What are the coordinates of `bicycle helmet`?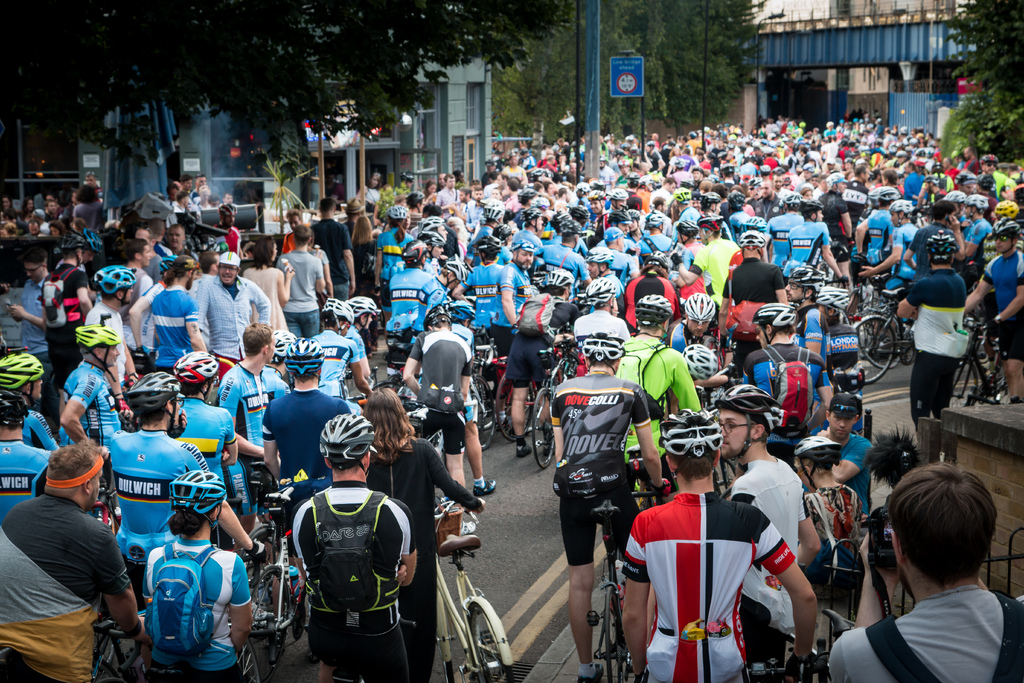
x1=795, y1=268, x2=824, y2=298.
